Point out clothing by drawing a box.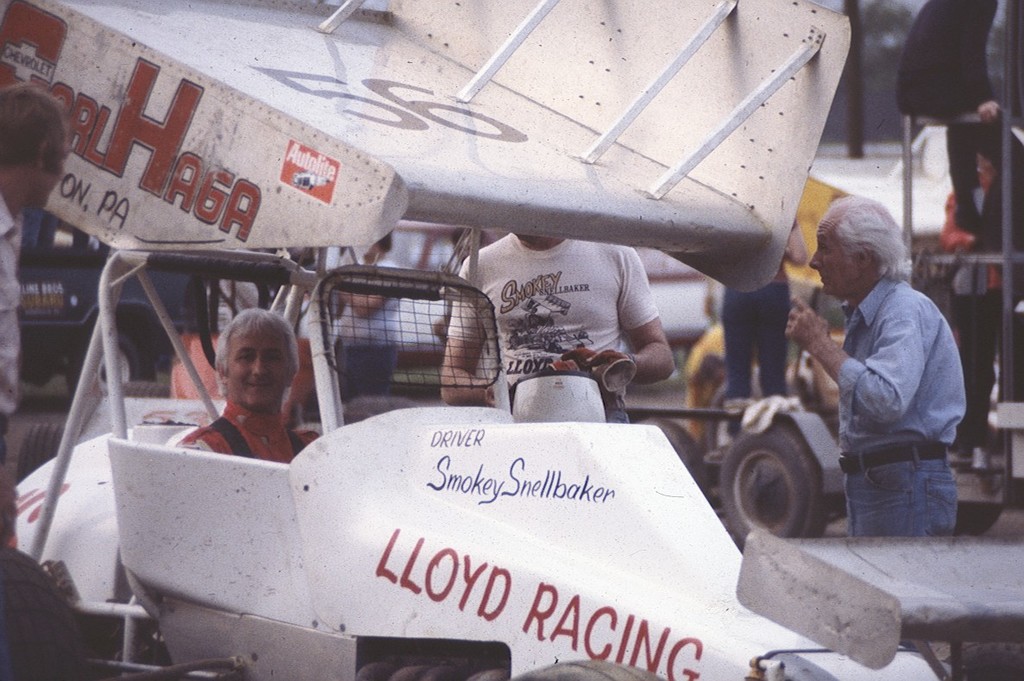
444:228:665:420.
